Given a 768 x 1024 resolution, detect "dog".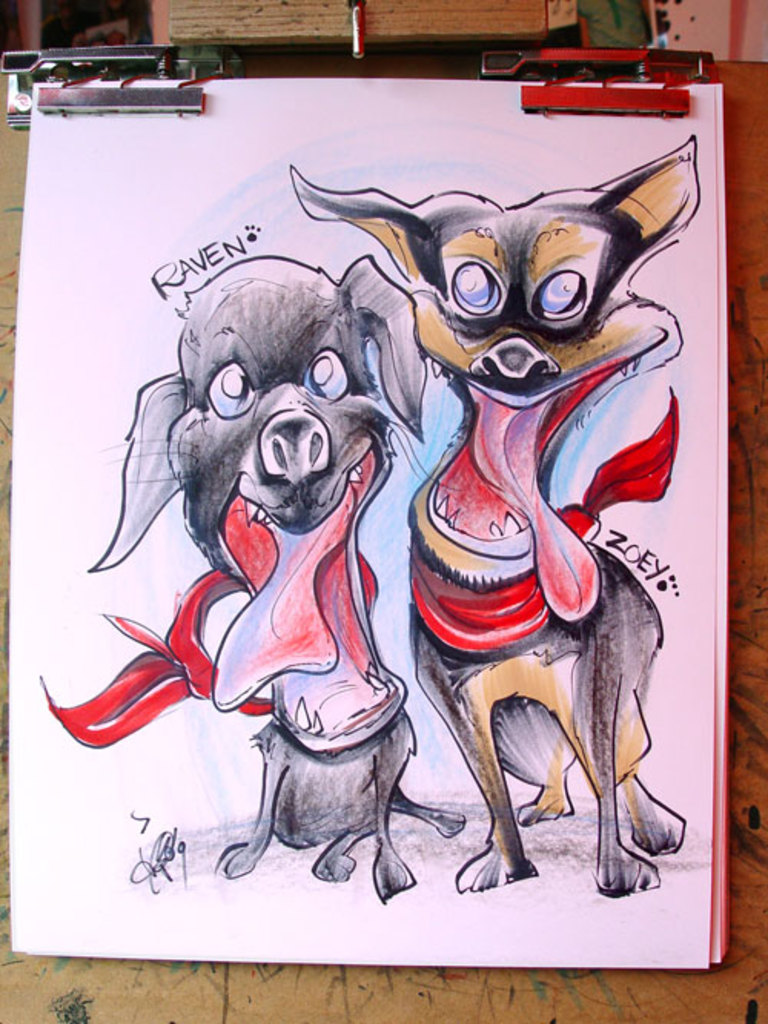
left=37, top=250, right=467, bottom=907.
